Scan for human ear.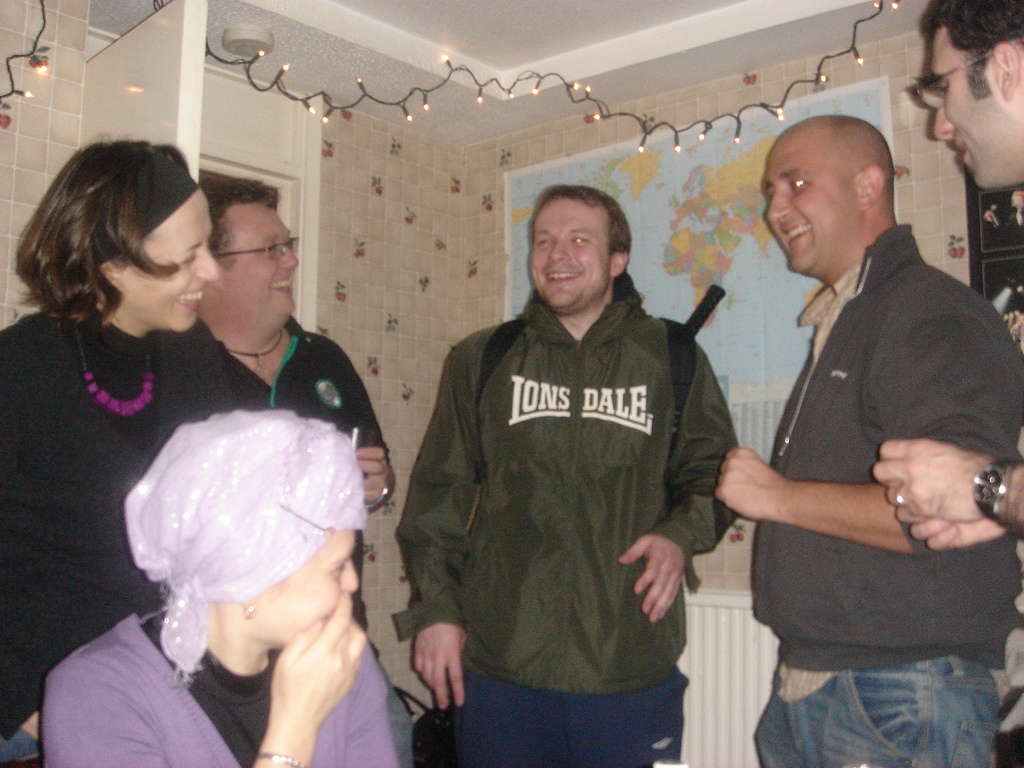
Scan result: box=[208, 282, 222, 296].
